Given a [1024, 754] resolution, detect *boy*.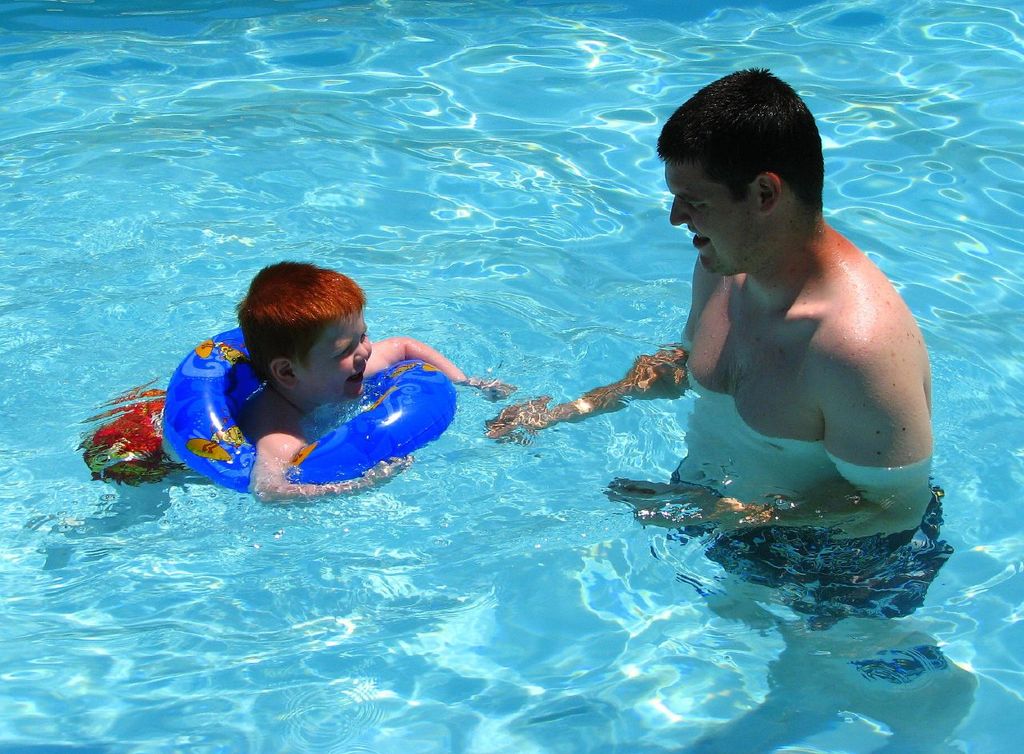
select_region(42, 257, 518, 578).
